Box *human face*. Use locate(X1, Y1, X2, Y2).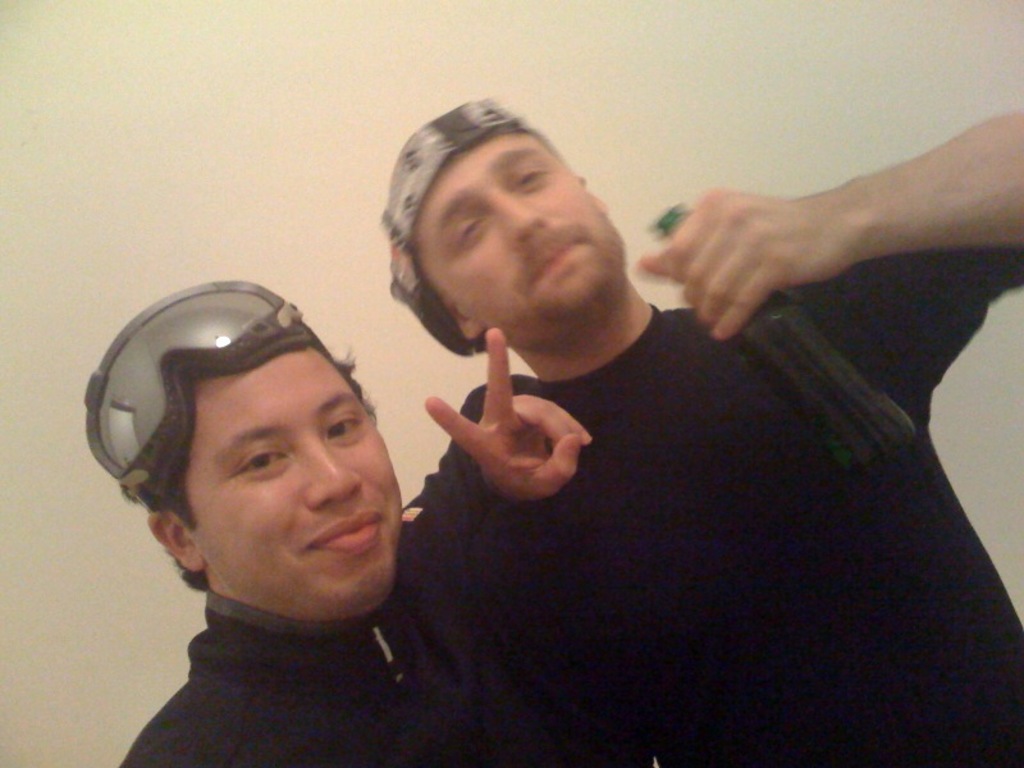
locate(412, 132, 621, 348).
